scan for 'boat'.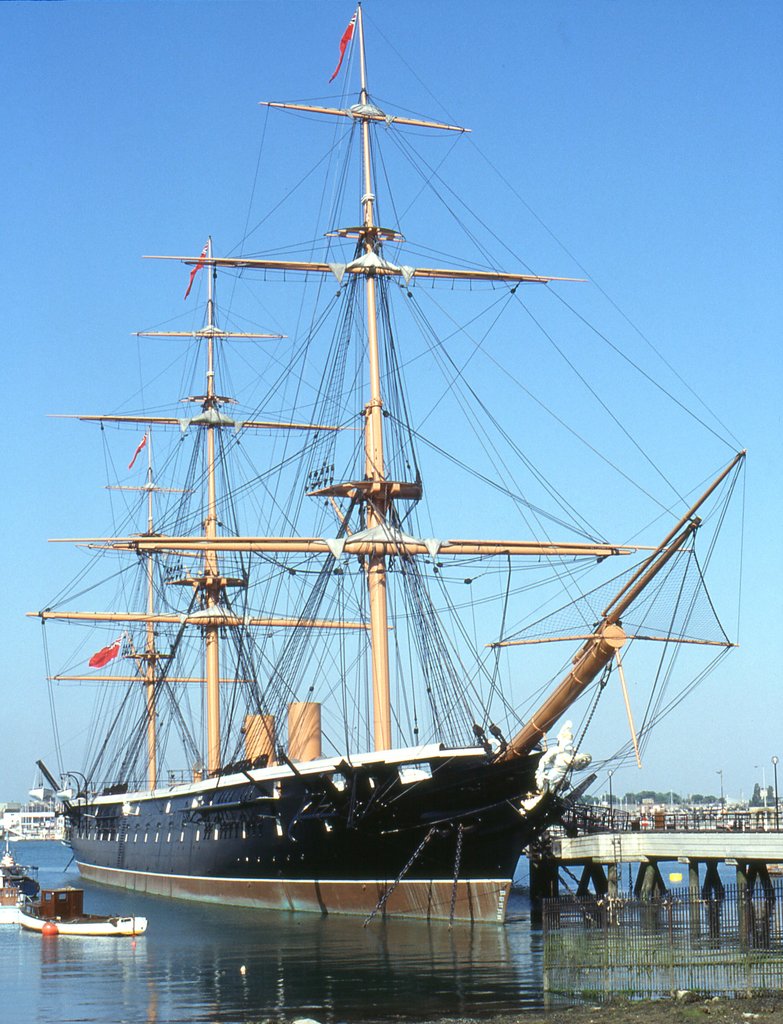
Scan result: (17,888,150,941).
